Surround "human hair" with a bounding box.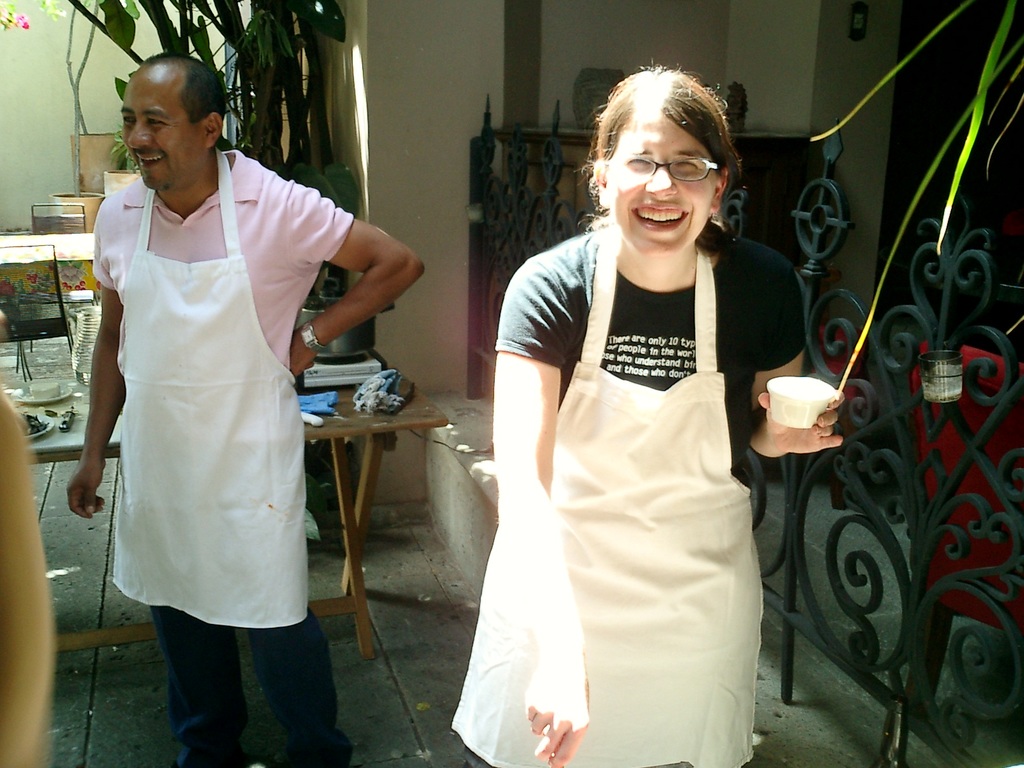
select_region(138, 56, 228, 132).
